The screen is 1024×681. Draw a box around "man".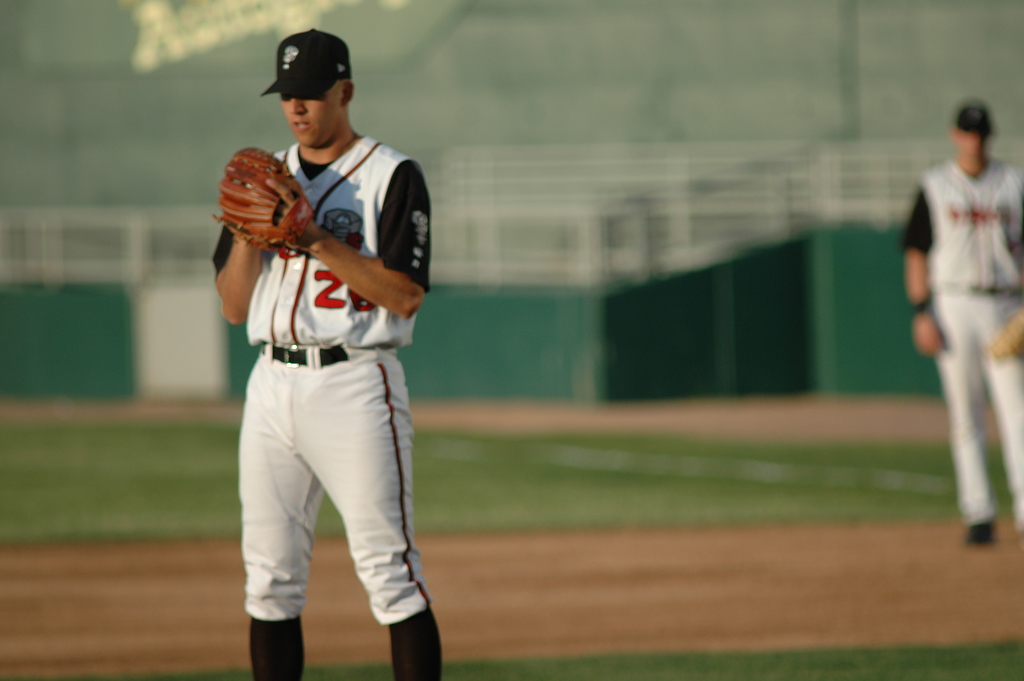
(902, 86, 1023, 539).
